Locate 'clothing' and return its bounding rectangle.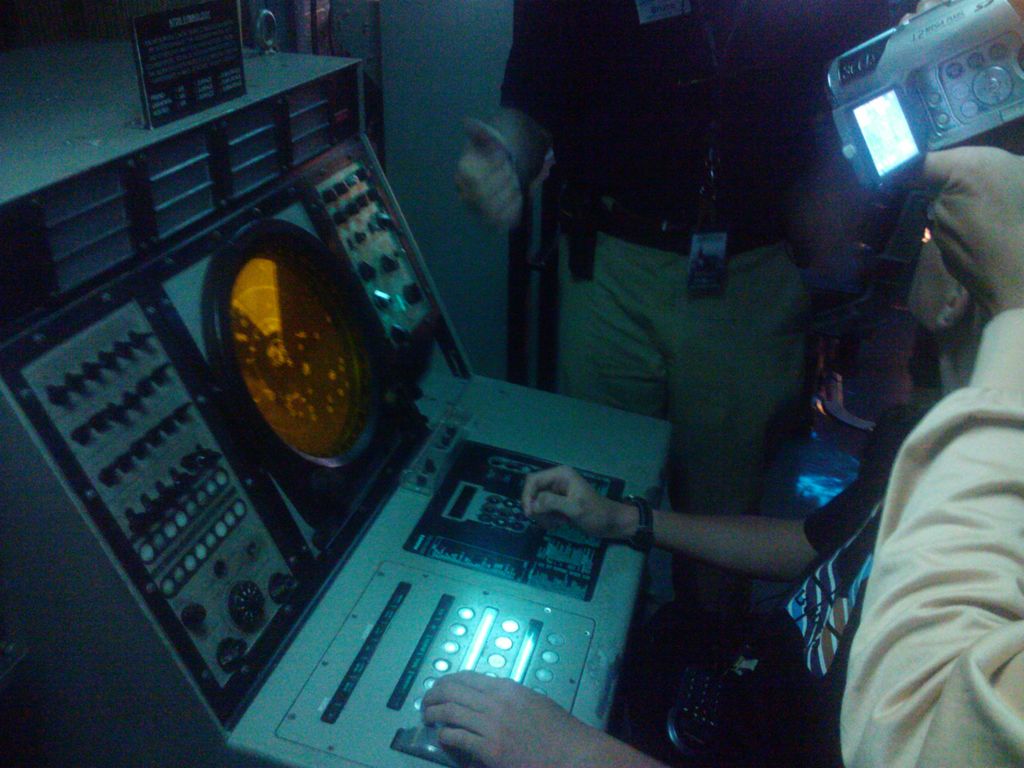
<region>839, 308, 1023, 767</region>.
